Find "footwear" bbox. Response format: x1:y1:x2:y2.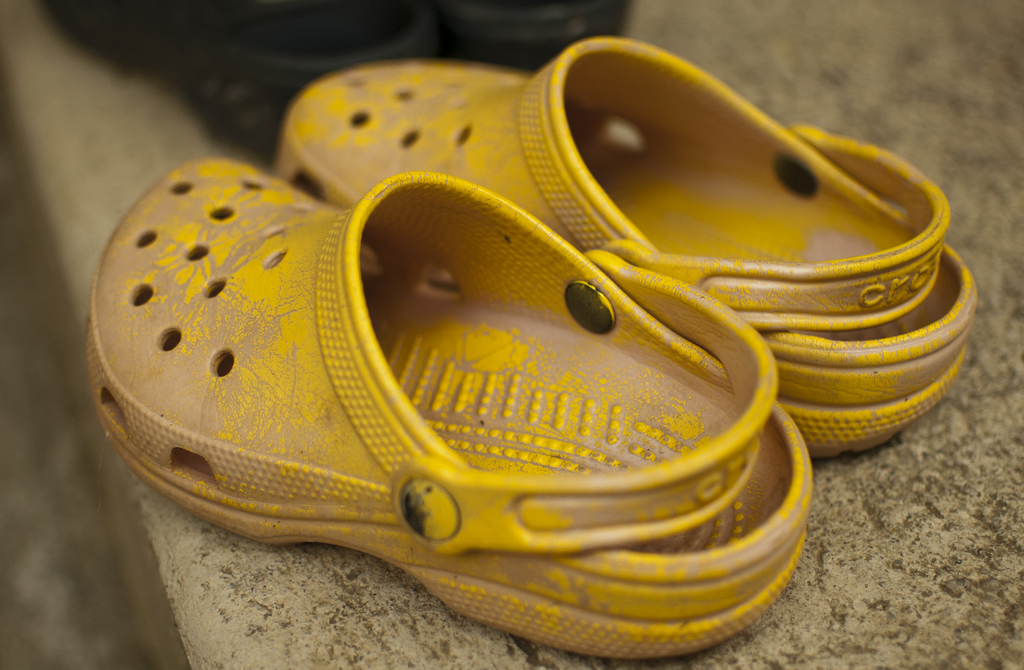
86:156:819:661.
